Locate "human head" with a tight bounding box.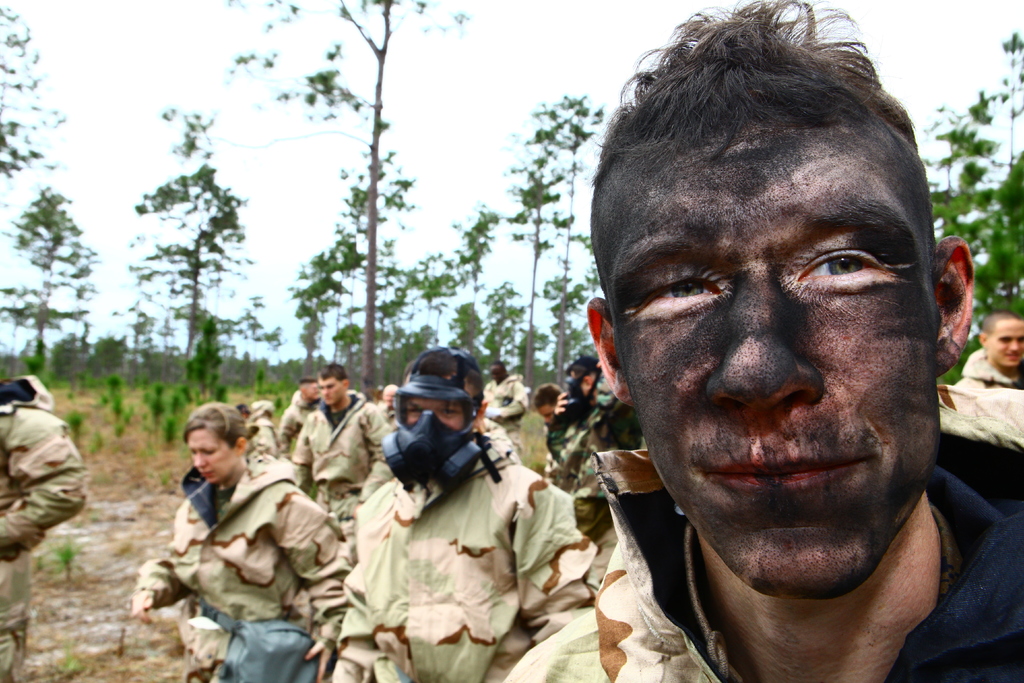
(x1=562, y1=356, x2=603, y2=406).
